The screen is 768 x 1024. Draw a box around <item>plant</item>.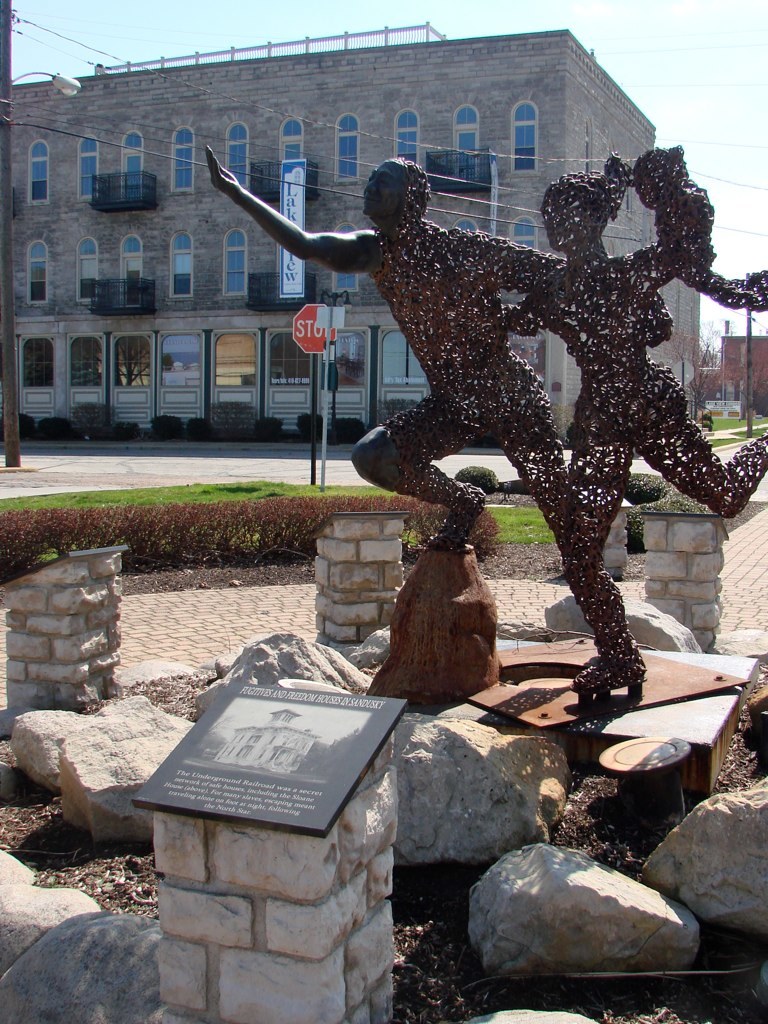
(x1=295, y1=409, x2=327, y2=445).
